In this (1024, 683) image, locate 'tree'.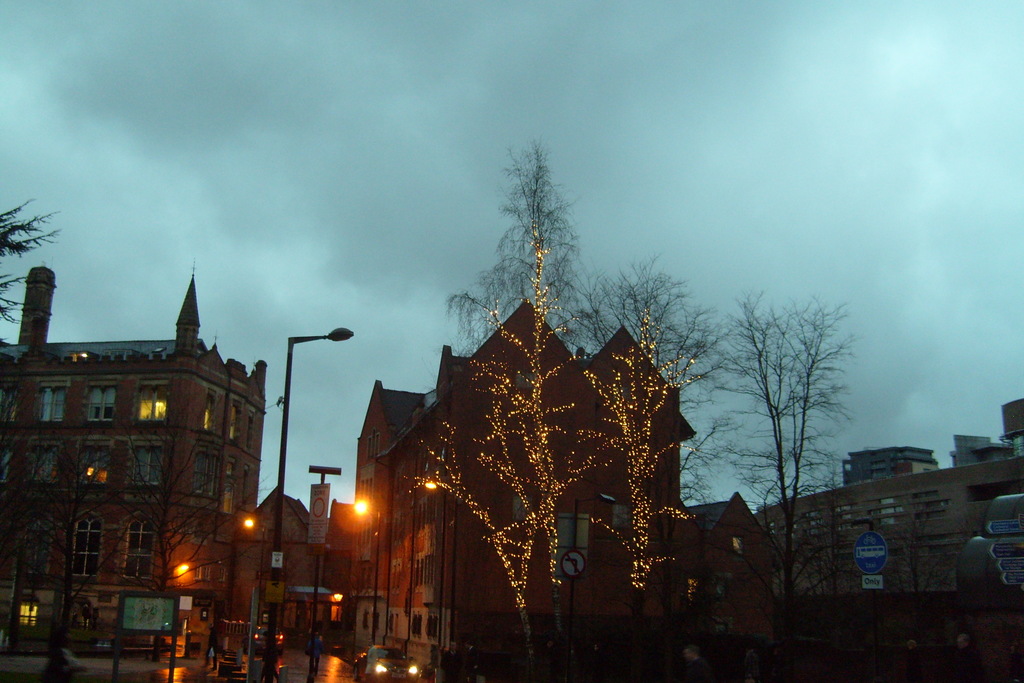
Bounding box: select_region(349, 179, 730, 612).
